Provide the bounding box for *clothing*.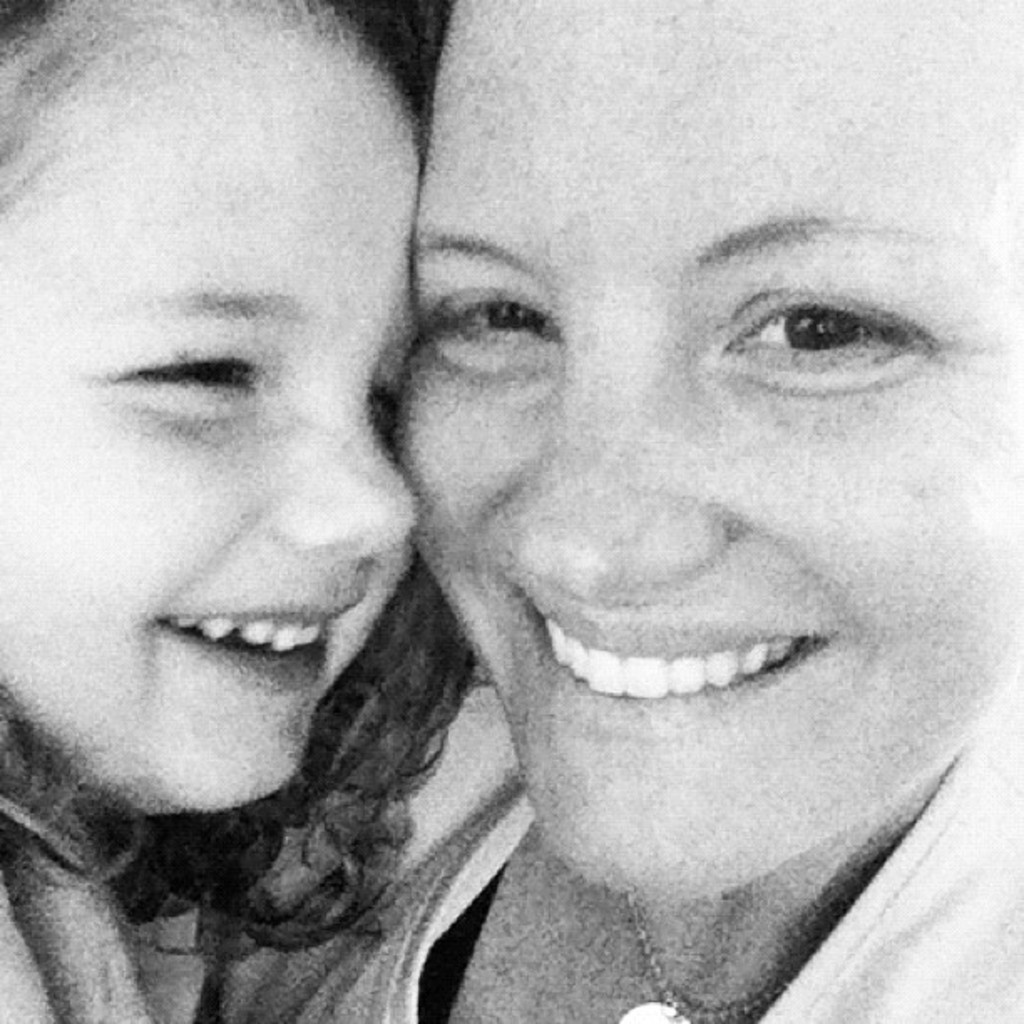
[0,815,159,1022].
